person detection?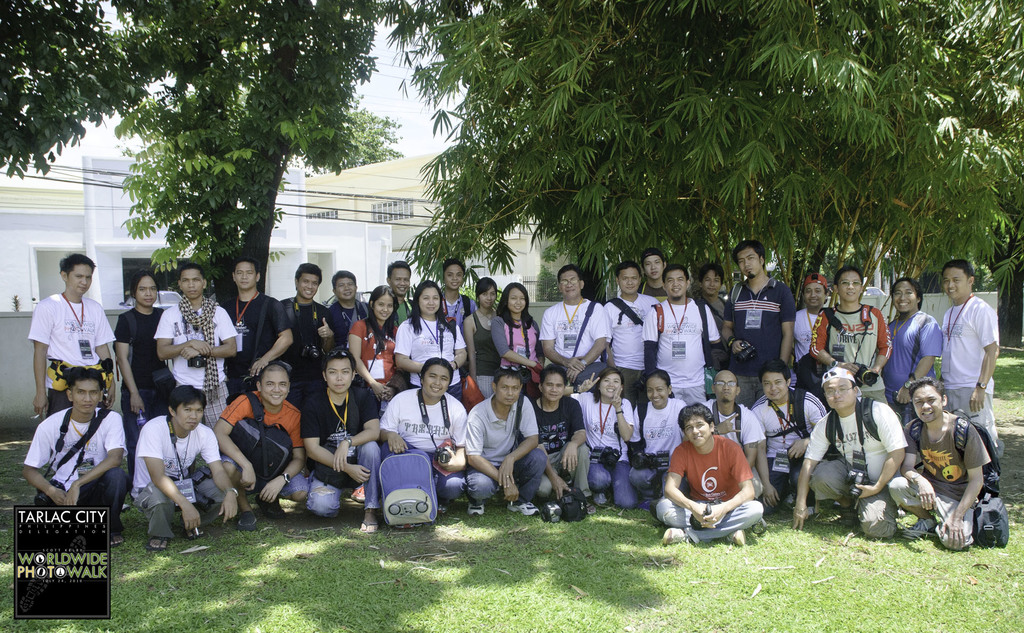
rect(381, 357, 467, 517)
